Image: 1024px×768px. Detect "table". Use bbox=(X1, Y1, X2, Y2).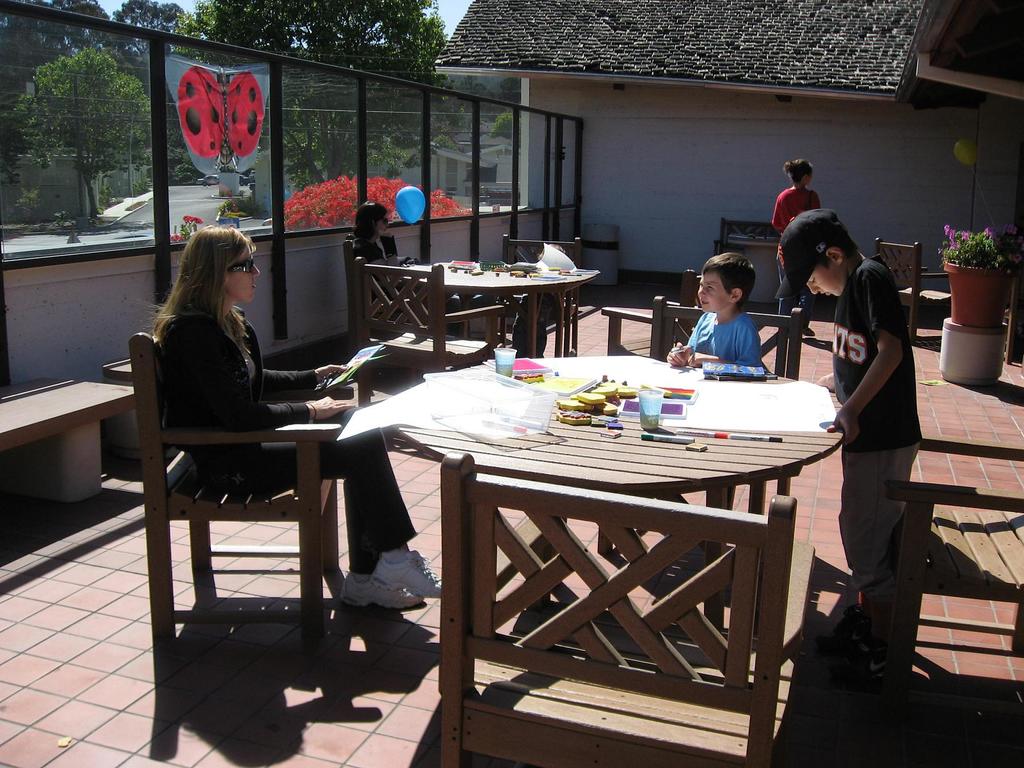
bbox=(401, 262, 590, 352).
